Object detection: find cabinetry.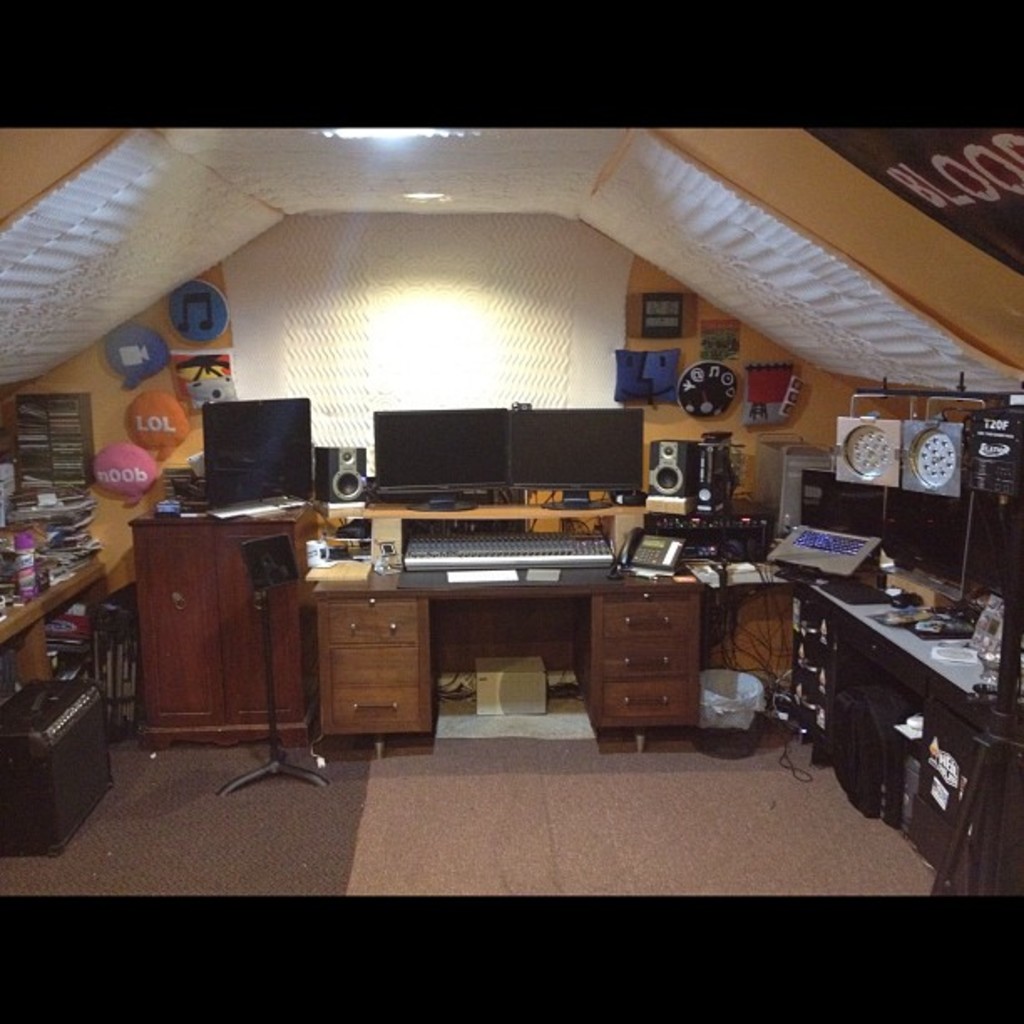
pyautogui.locateOnScreen(211, 529, 303, 724).
